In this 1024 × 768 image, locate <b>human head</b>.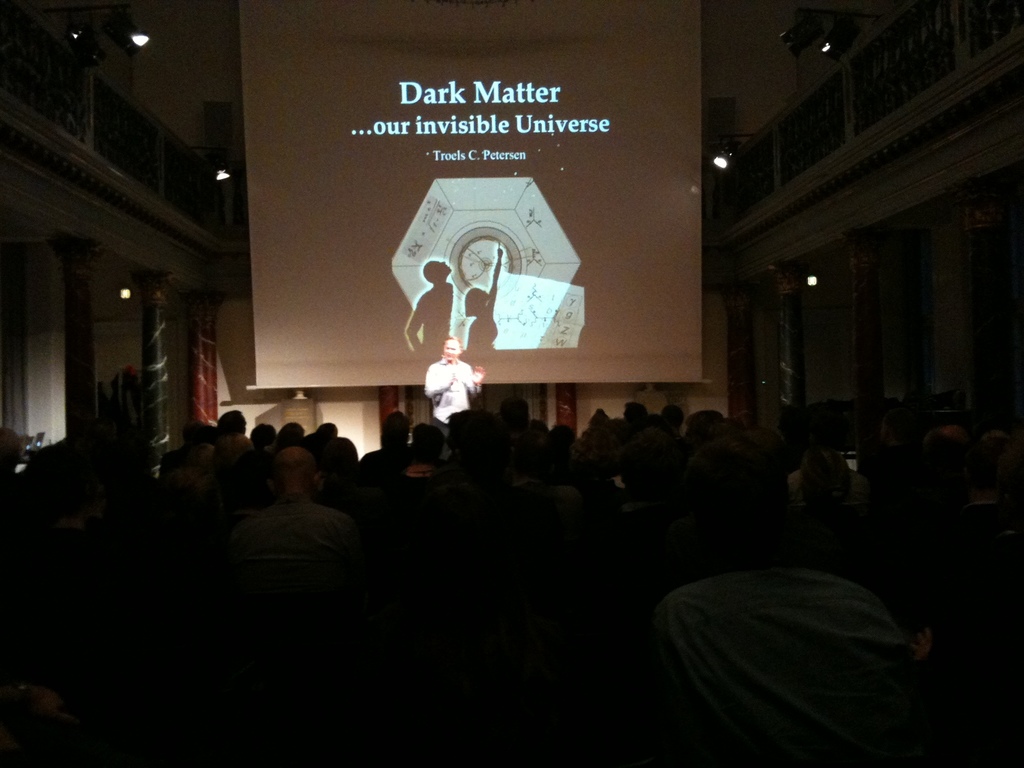
Bounding box: bbox(277, 420, 308, 444).
